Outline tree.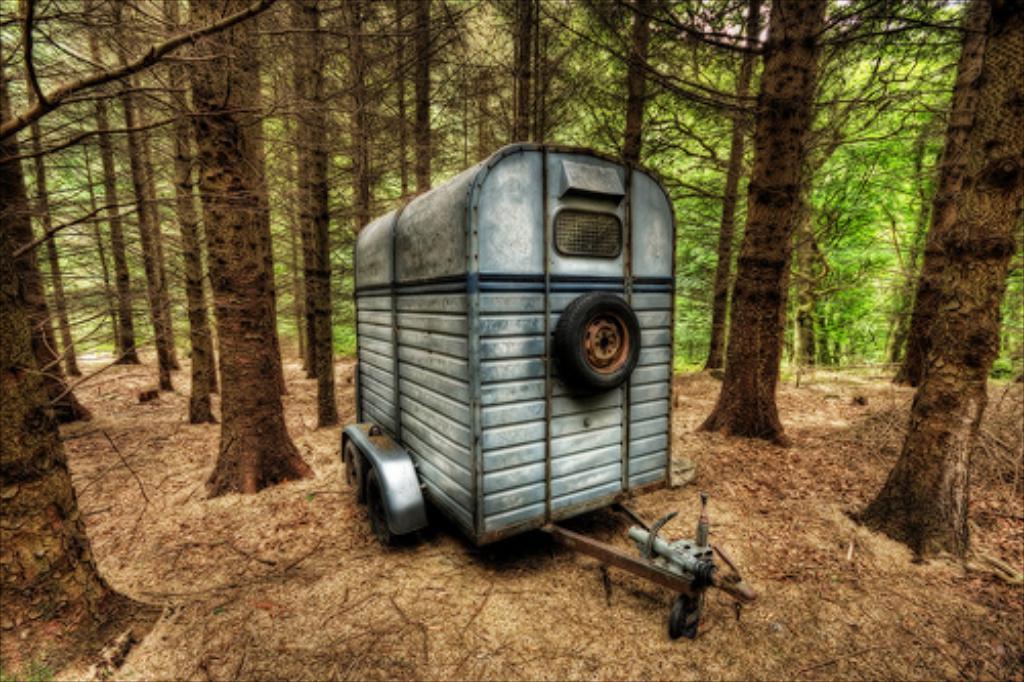
Outline: [838, 45, 1008, 573].
